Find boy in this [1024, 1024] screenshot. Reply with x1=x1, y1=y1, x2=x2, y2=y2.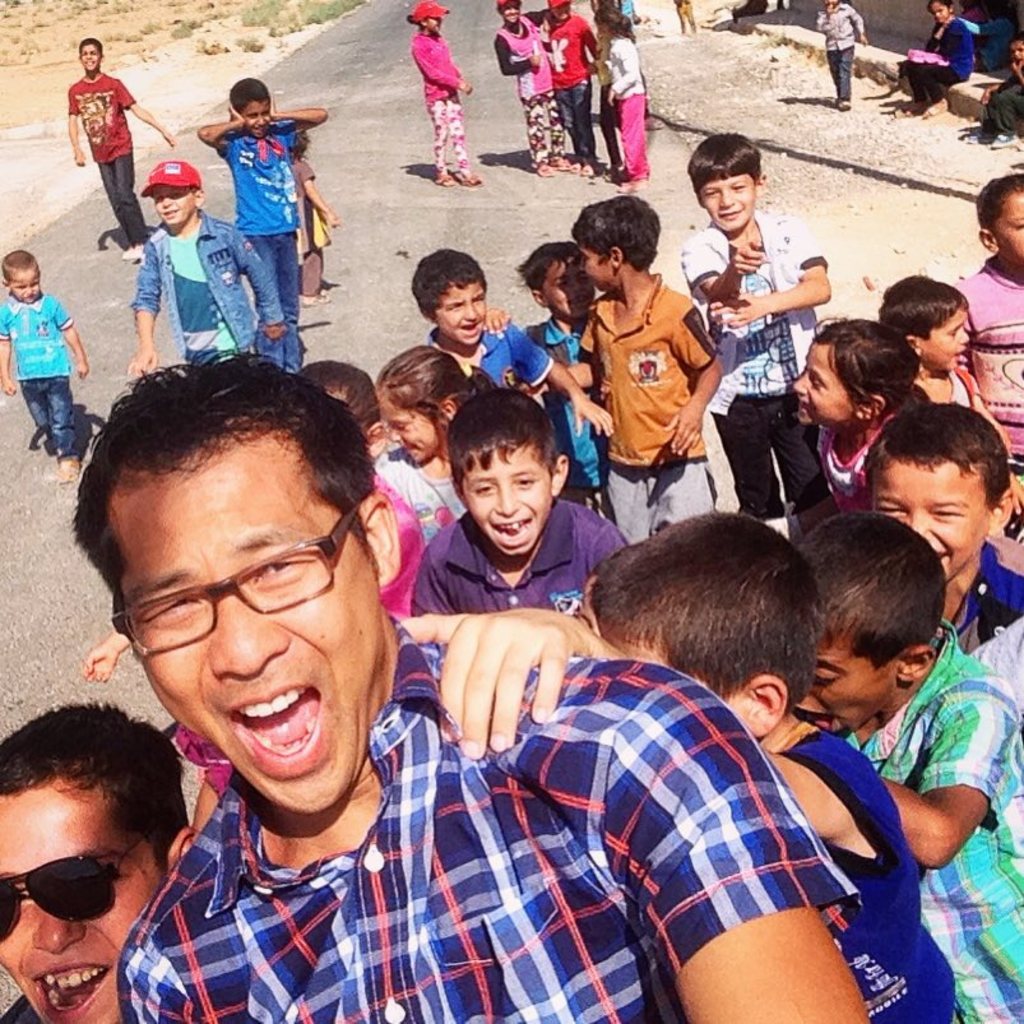
x1=676, y1=134, x2=829, y2=537.
